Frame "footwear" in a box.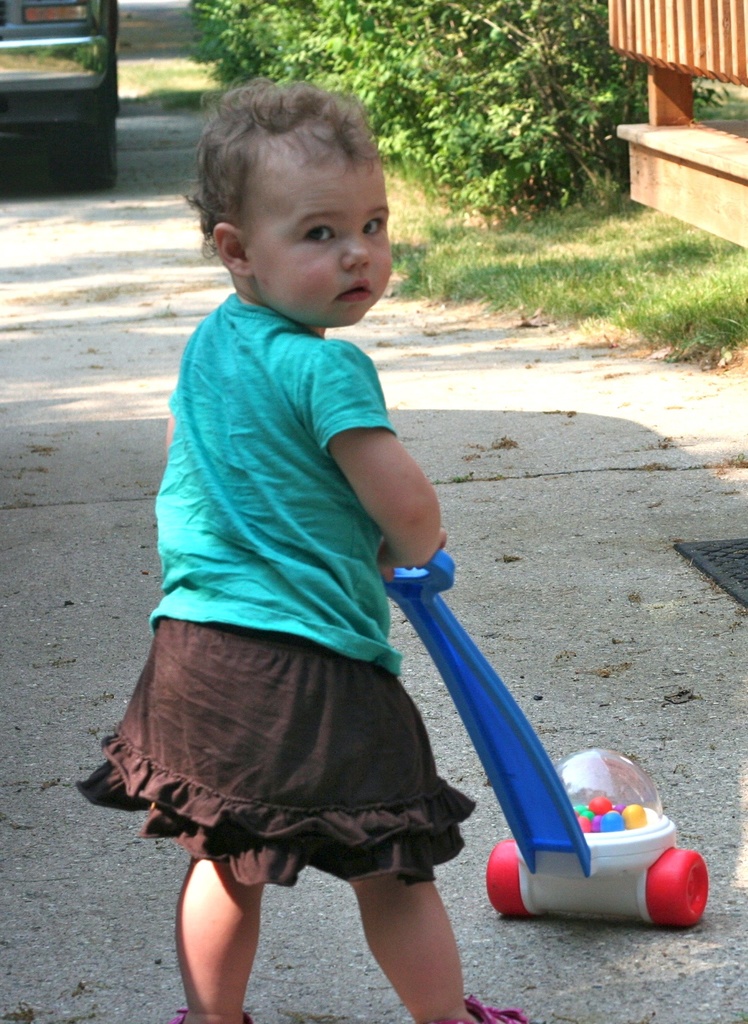
[x1=421, y1=995, x2=530, y2=1023].
